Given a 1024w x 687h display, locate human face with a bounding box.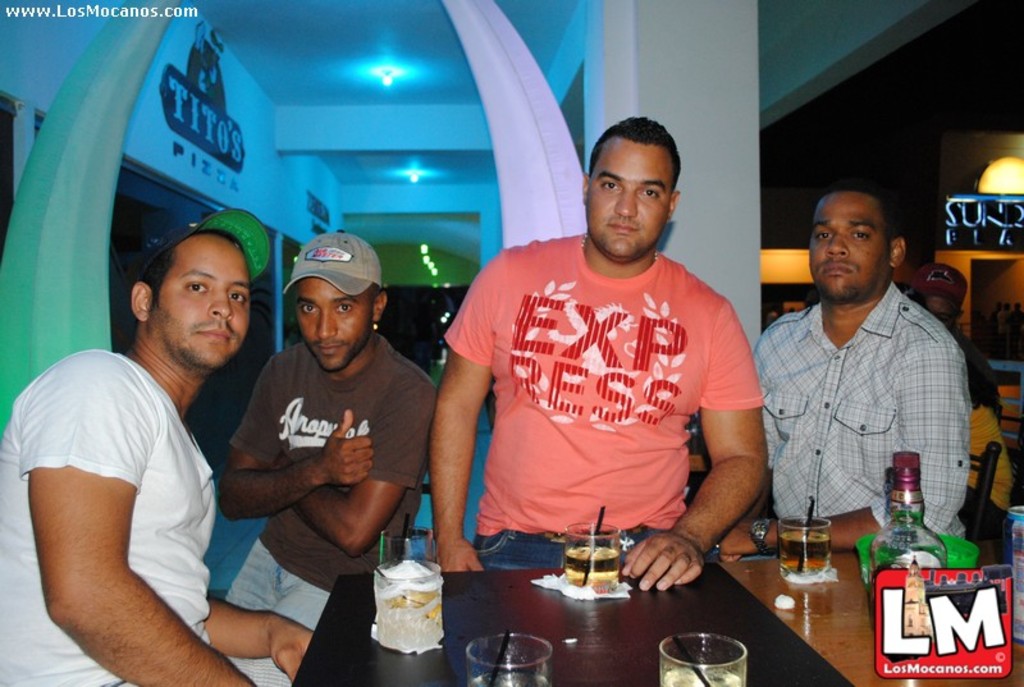
Located: BBox(585, 138, 669, 256).
